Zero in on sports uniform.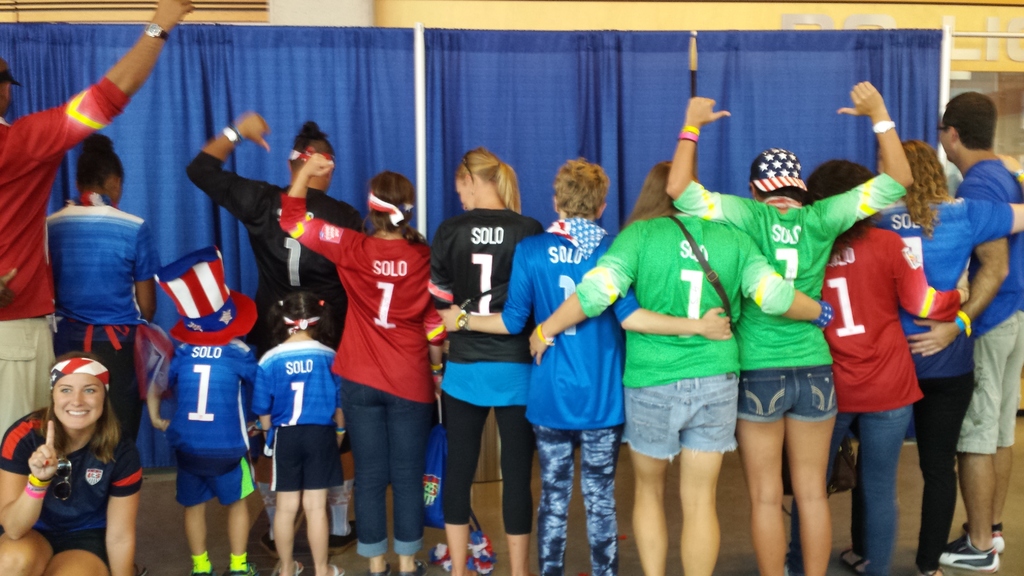
Zeroed in: BBox(274, 194, 445, 401).
